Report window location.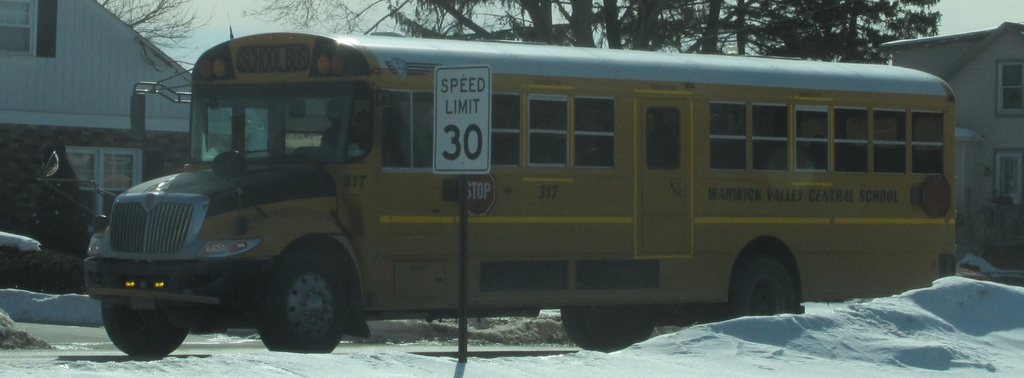
Report: bbox=(999, 59, 1023, 120).
